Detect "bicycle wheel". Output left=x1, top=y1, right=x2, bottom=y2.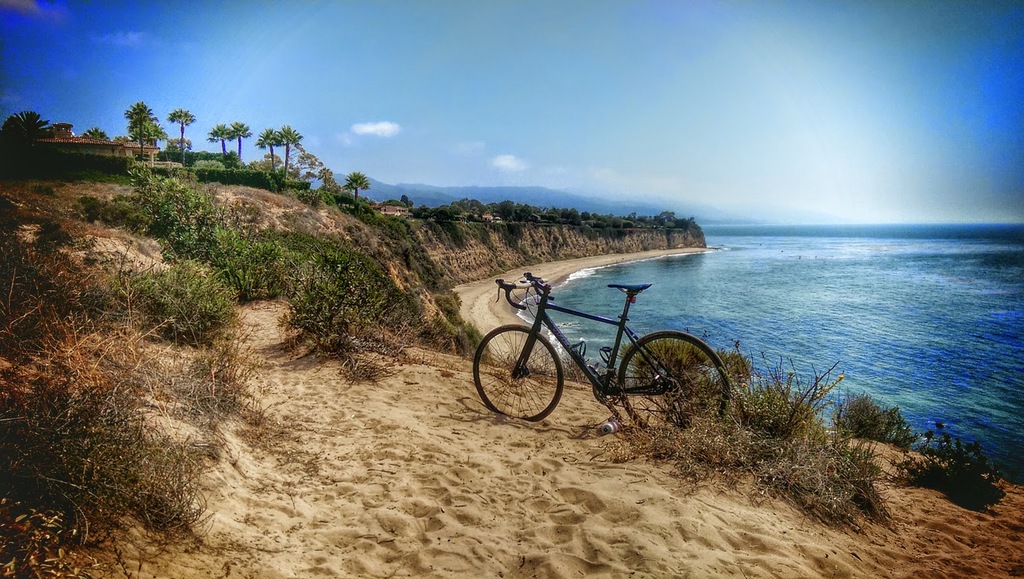
left=490, top=326, right=559, bottom=420.
